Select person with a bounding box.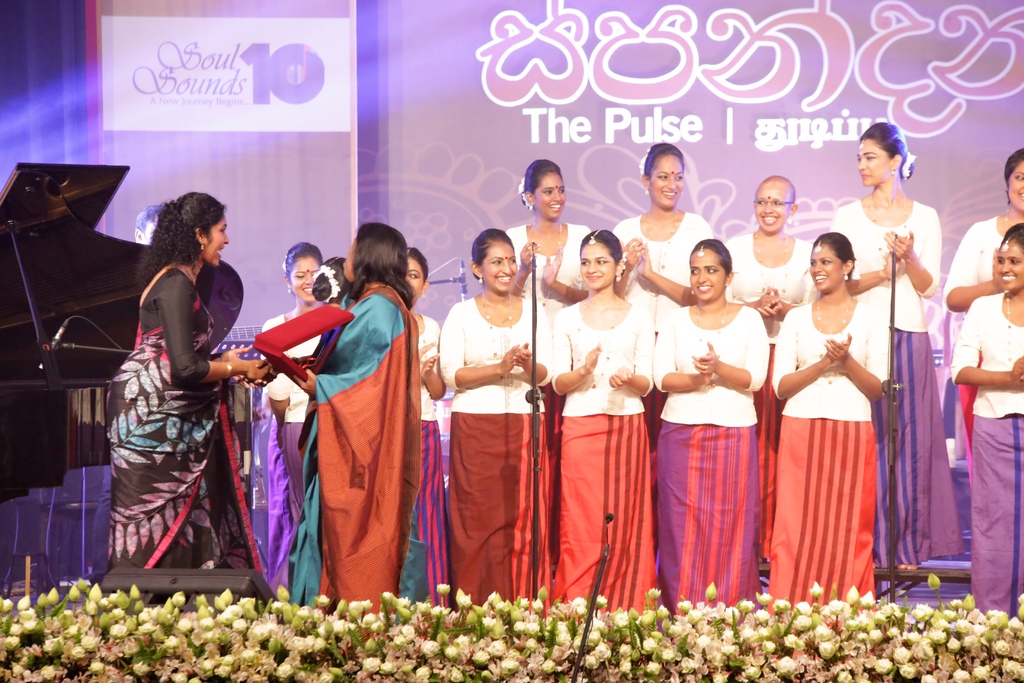
136, 204, 168, 247.
